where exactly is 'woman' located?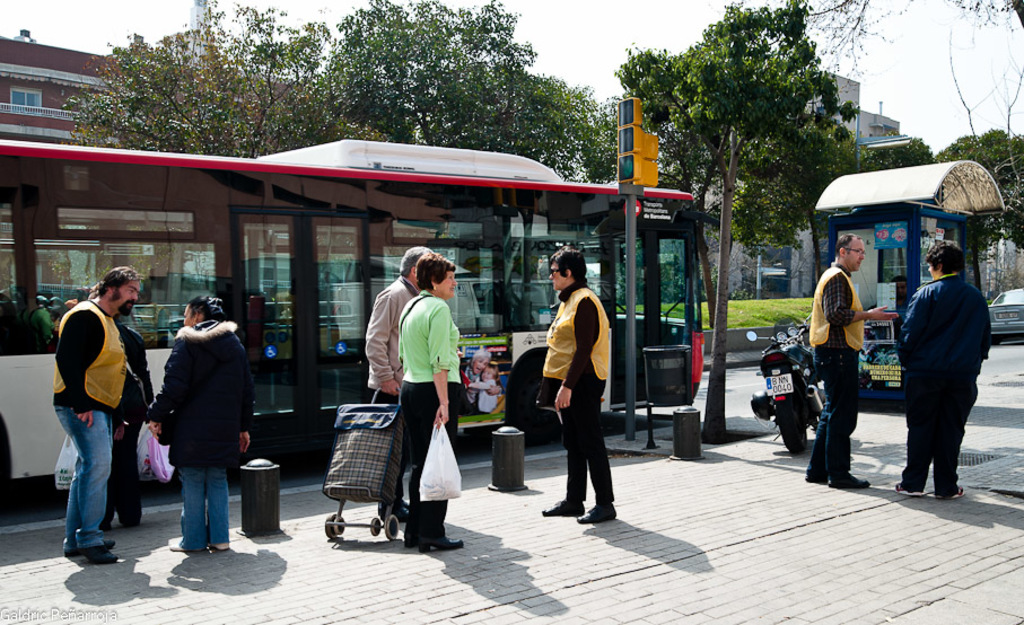
Its bounding box is x1=463, y1=346, x2=505, y2=413.
